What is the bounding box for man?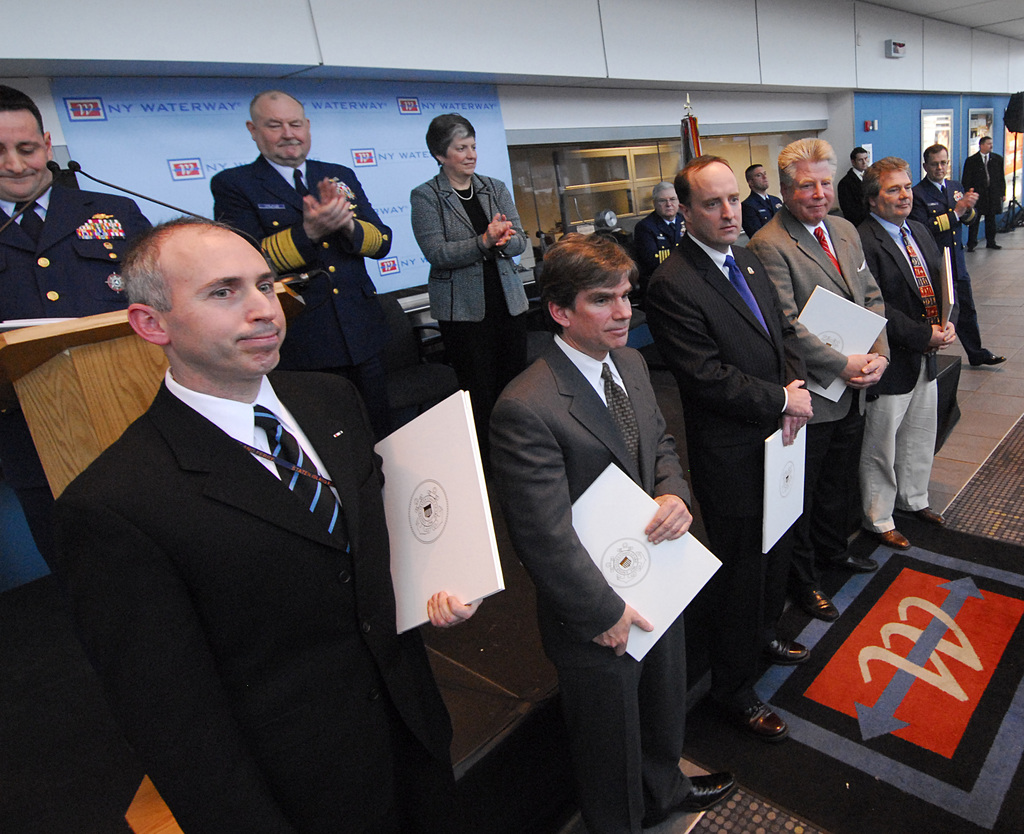
480:191:722:794.
